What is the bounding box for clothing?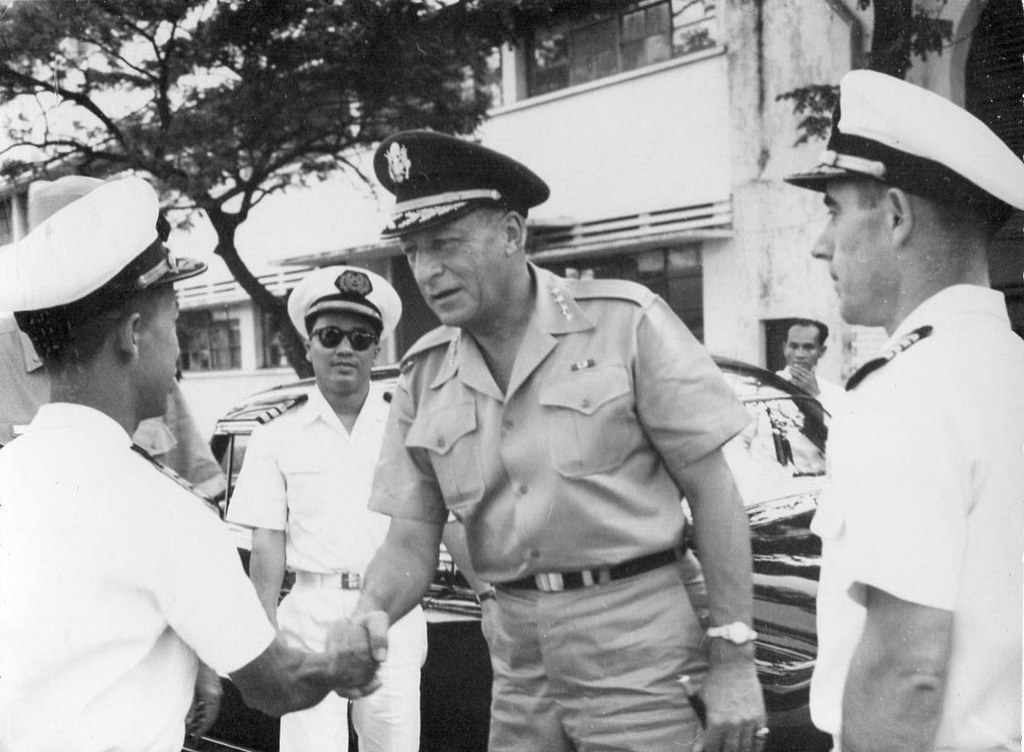
bbox=(0, 402, 274, 751).
